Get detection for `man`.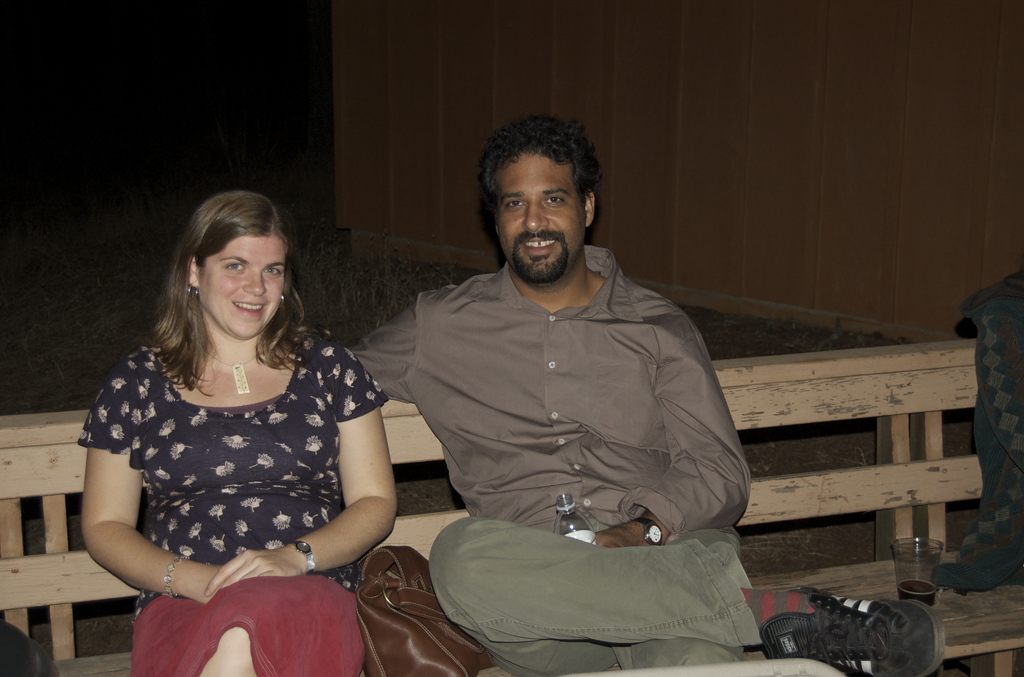
Detection: detection(351, 113, 929, 676).
